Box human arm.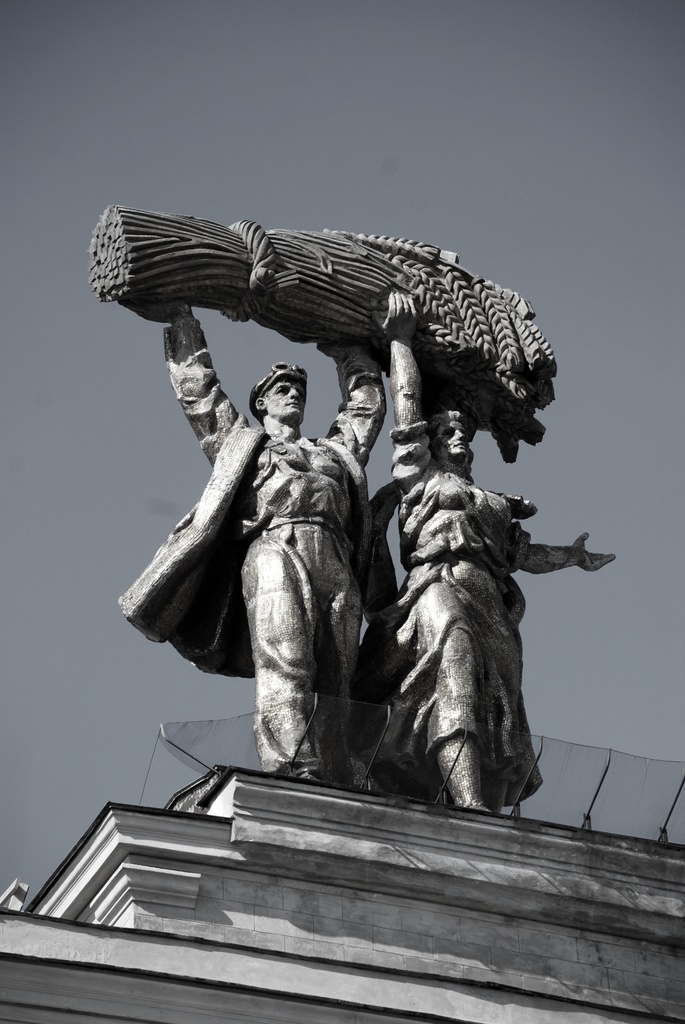
{"x1": 310, "y1": 340, "x2": 374, "y2": 468}.
